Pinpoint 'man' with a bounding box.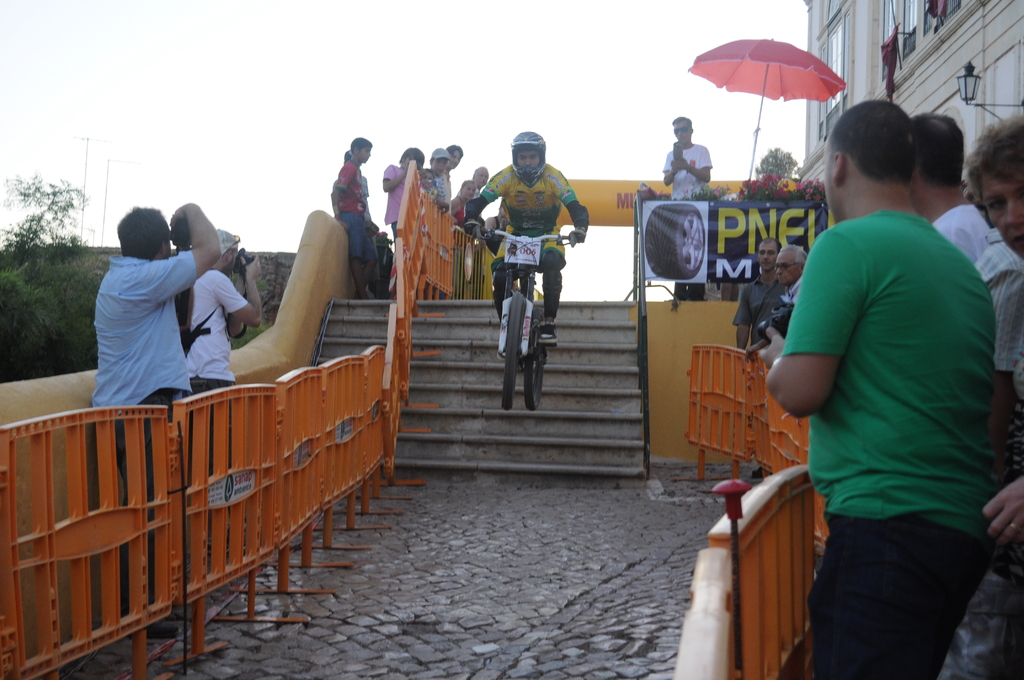
(460,127,593,352).
